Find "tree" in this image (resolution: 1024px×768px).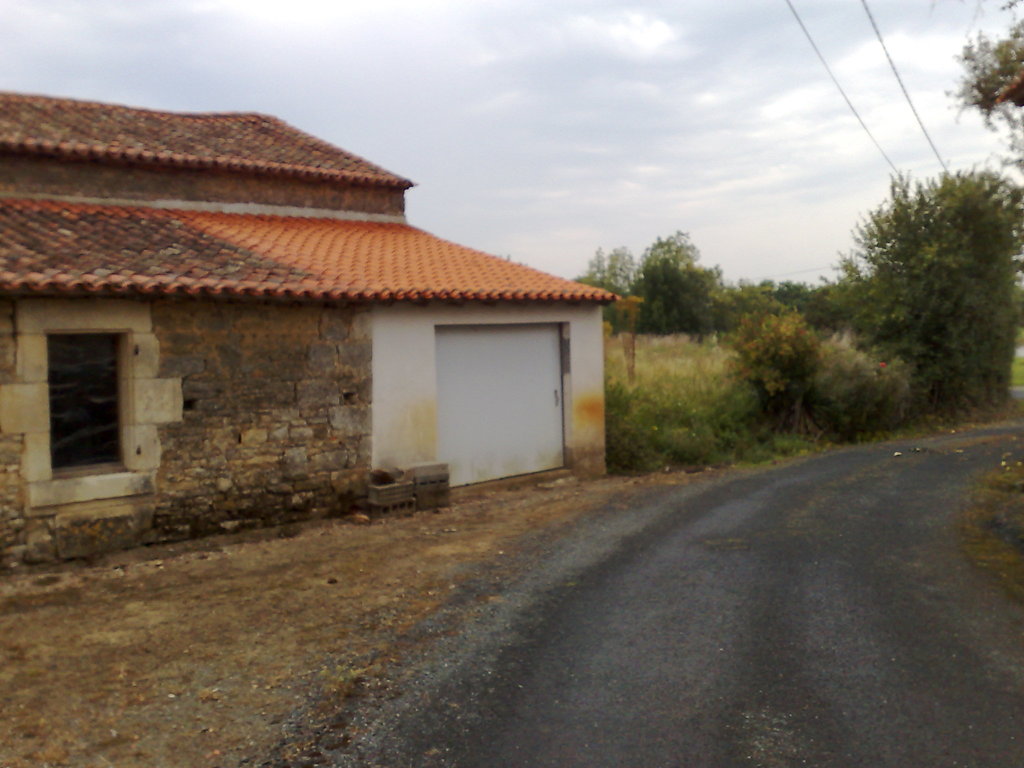
x1=940 y1=0 x2=1023 y2=136.
